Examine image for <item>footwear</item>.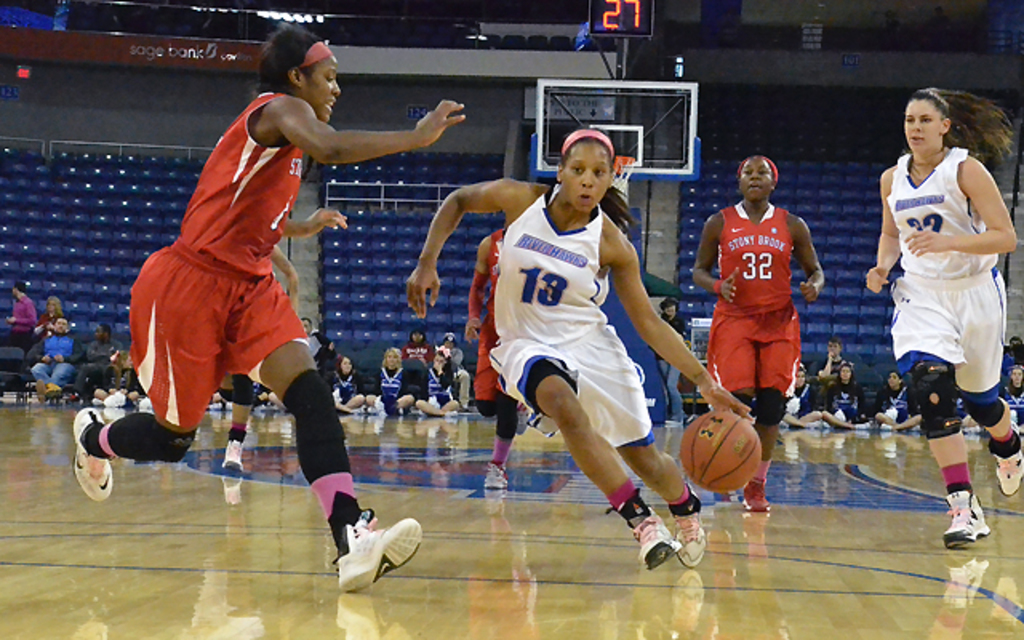
Examination result: <region>946, 494, 1002, 562</region>.
